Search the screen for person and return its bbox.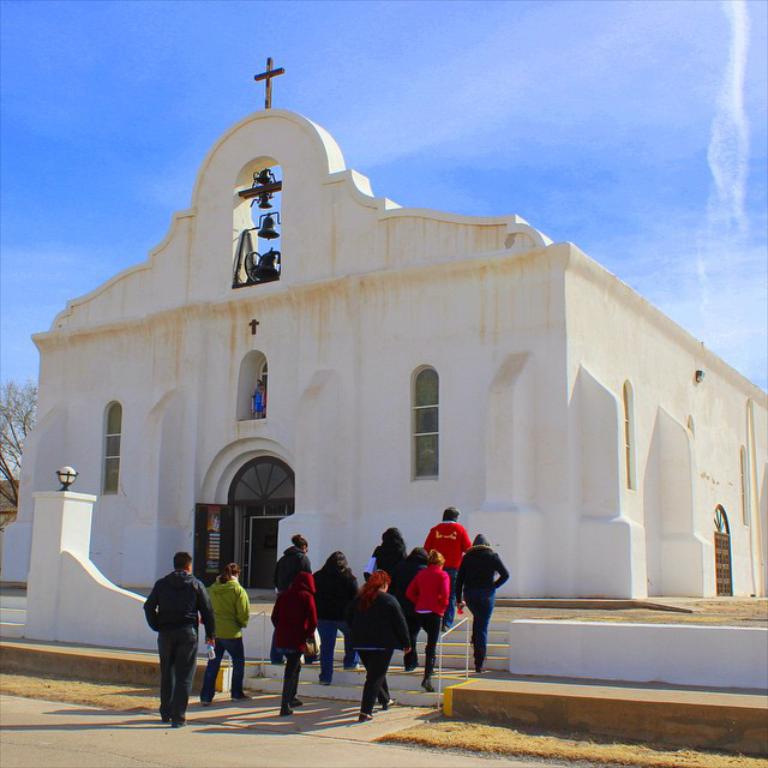
Found: 272 532 325 665.
